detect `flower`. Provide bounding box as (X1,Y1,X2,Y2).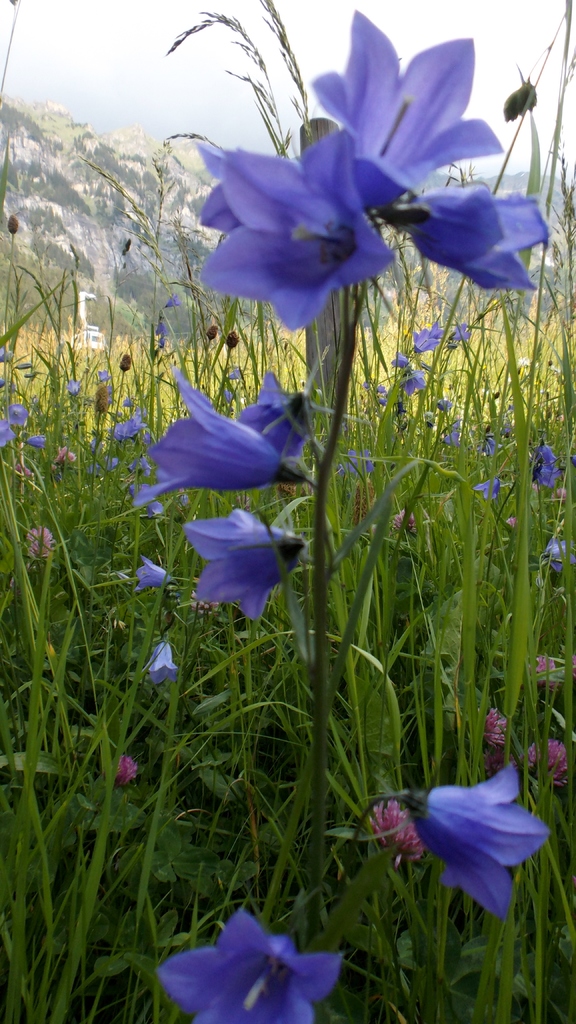
(114,756,135,784).
